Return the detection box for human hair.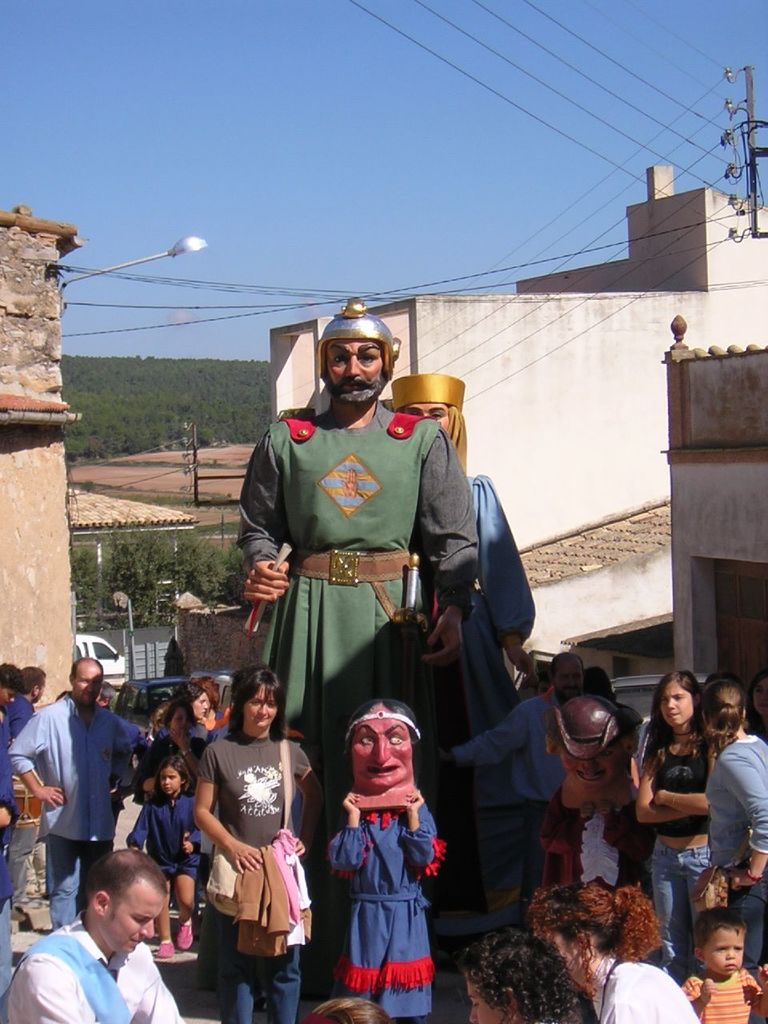
(467, 920, 589, 1023).
